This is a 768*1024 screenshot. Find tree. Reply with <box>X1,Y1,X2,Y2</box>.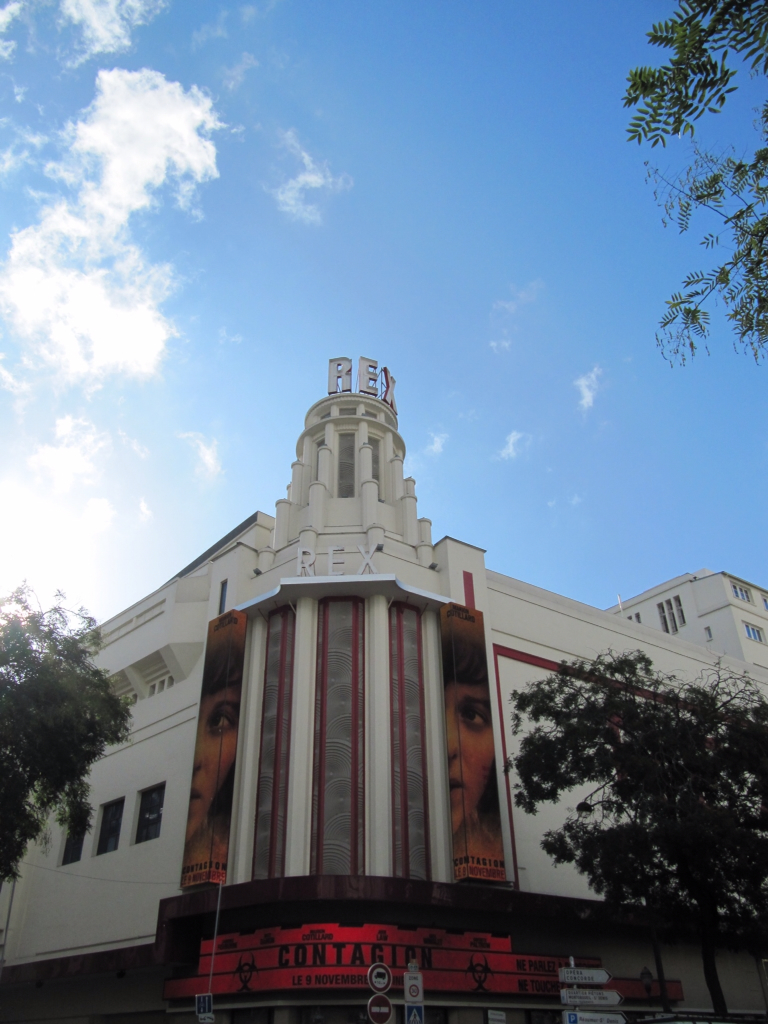
<box>601,0,767,362</box>.
